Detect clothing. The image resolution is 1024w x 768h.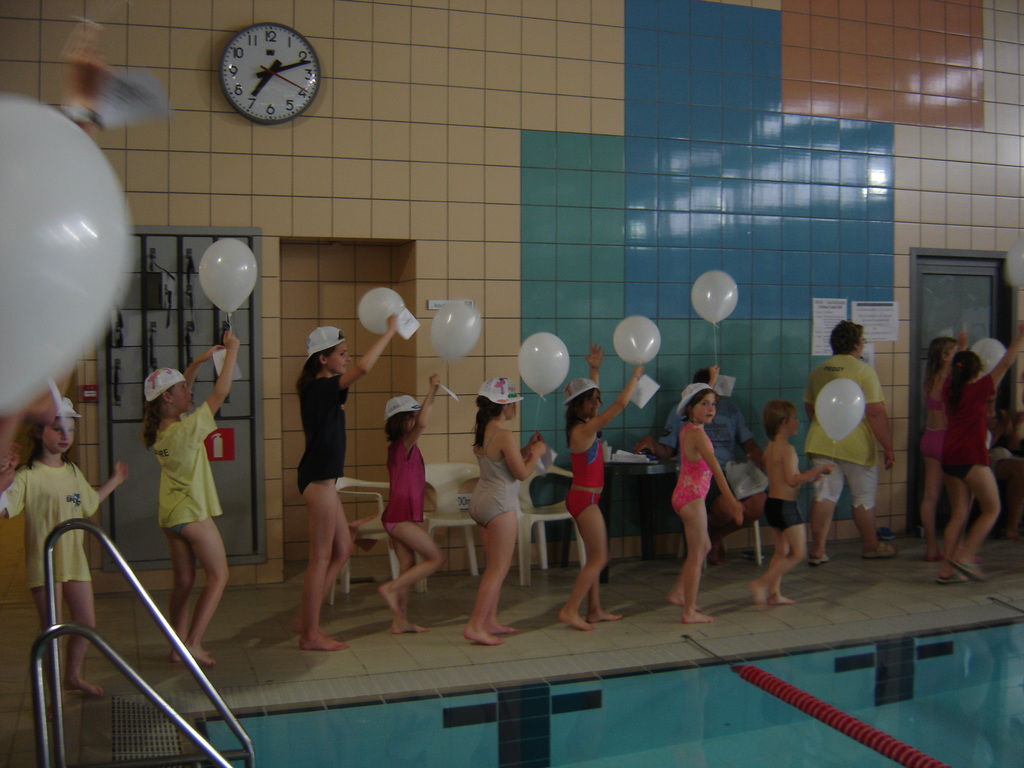
{"x1": 299, "y1": 379, "x2": 349, "y2": 499}.
